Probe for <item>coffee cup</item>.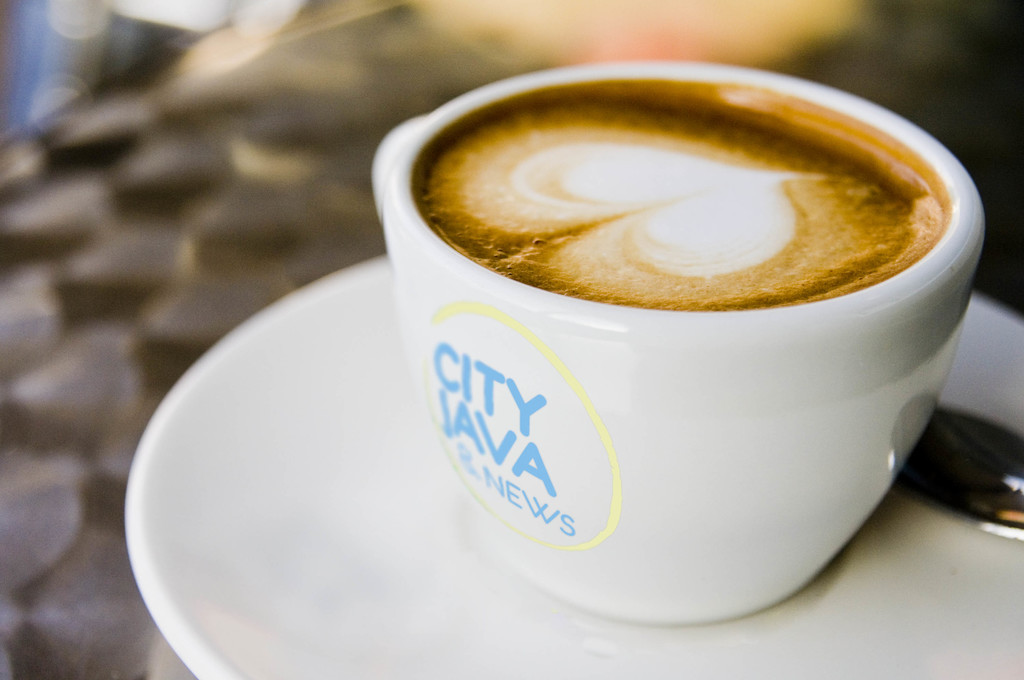
Probe result: (left=372, top=51, right=988, bottom=631).
